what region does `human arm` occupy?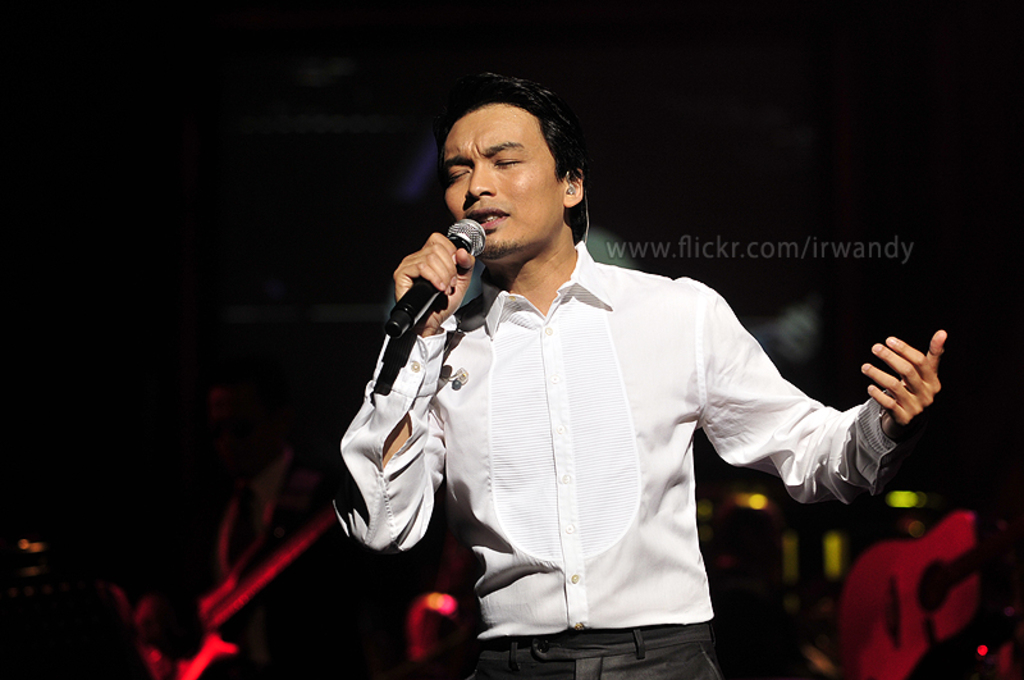
712/319/957/537.
